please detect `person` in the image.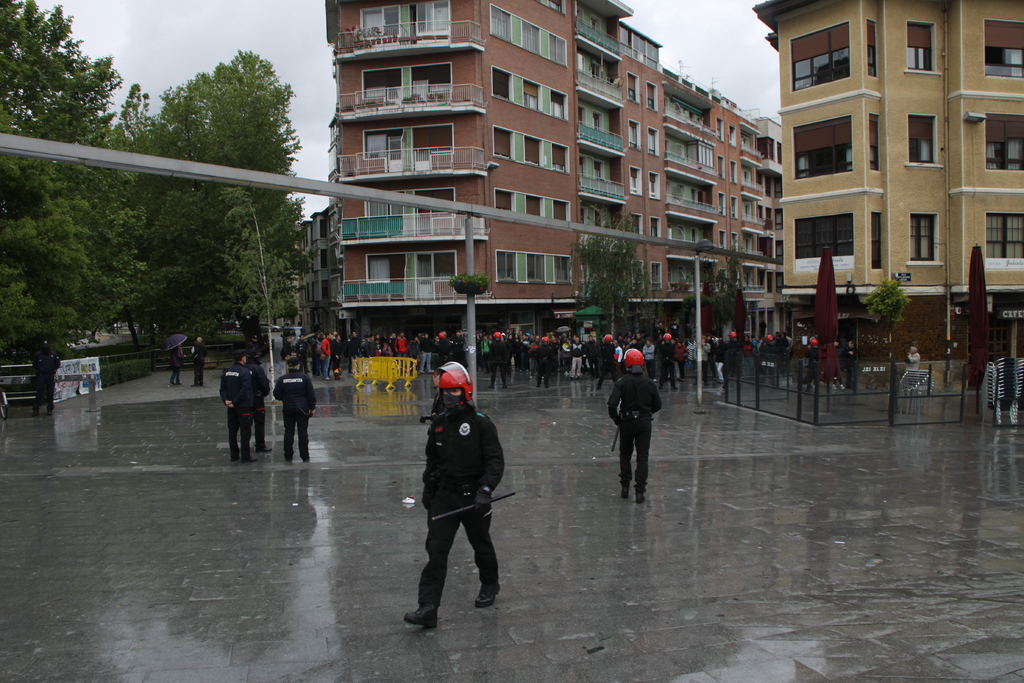
[190, 333, 207, 389].
